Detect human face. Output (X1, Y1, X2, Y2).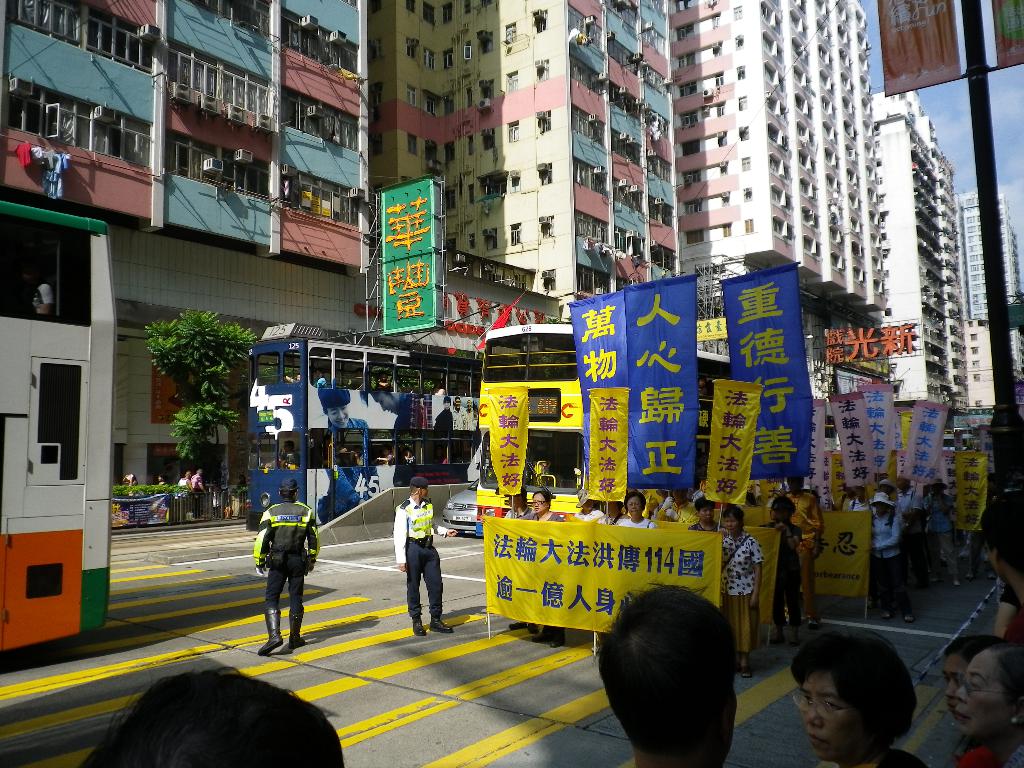
(801, 669, 865, 760).
